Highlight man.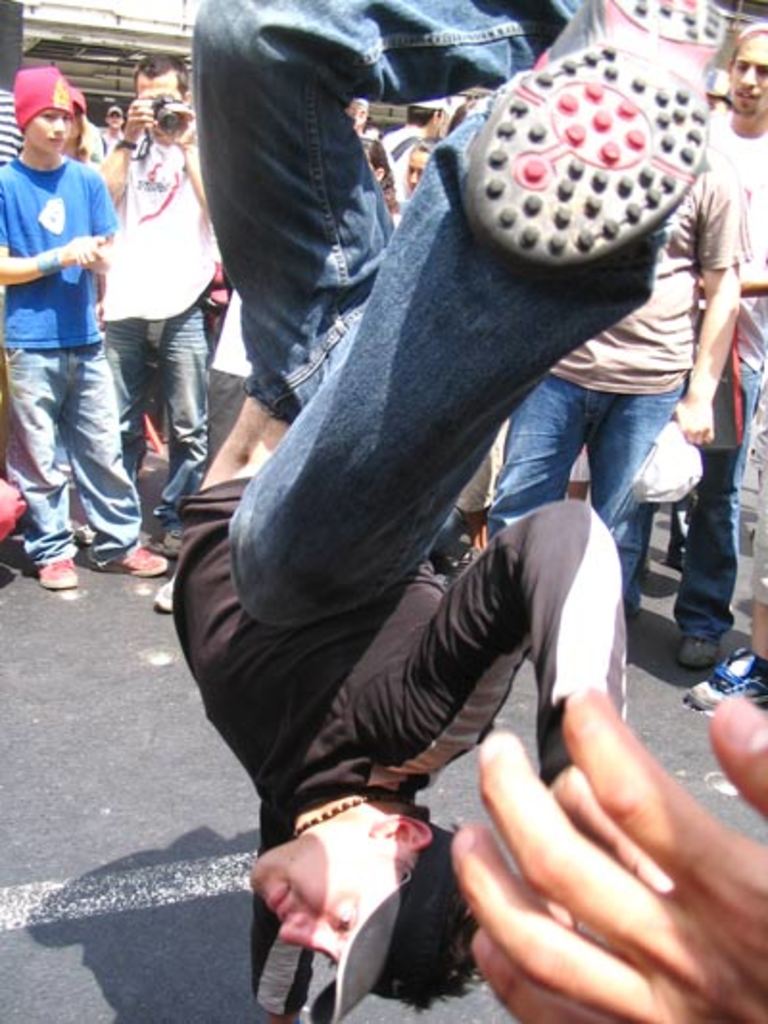
Highlighted region: [708,10,766,659].
